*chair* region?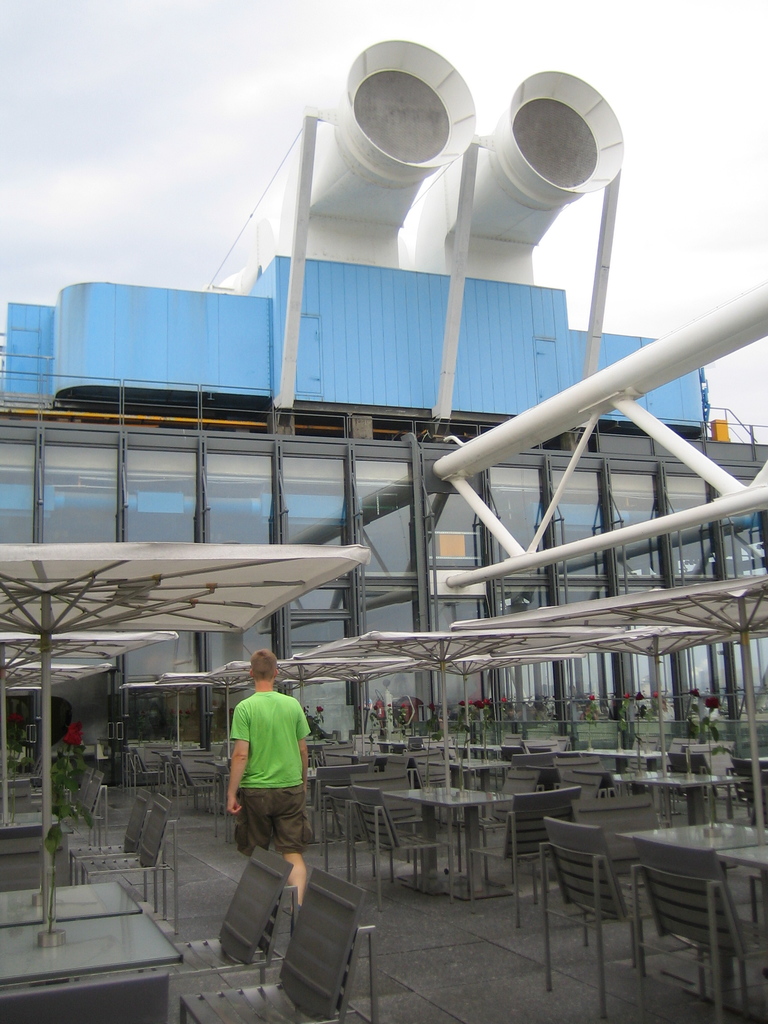
(x1=352, y1=784, x2=450, y2=912)
